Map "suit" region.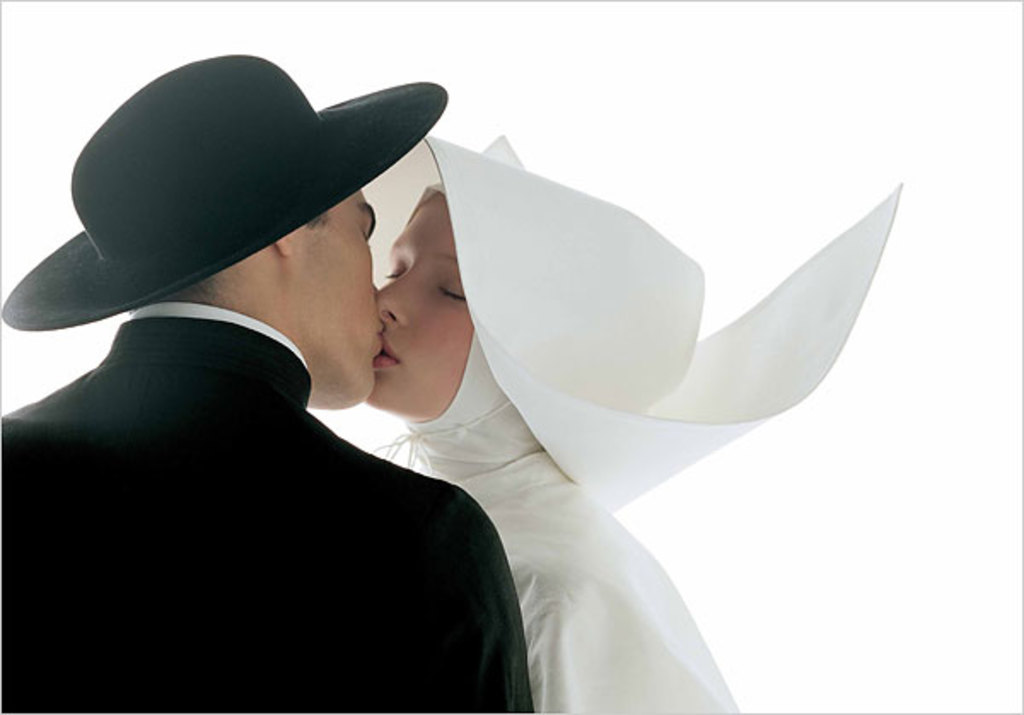
Mapped to (22,225,543,698).
